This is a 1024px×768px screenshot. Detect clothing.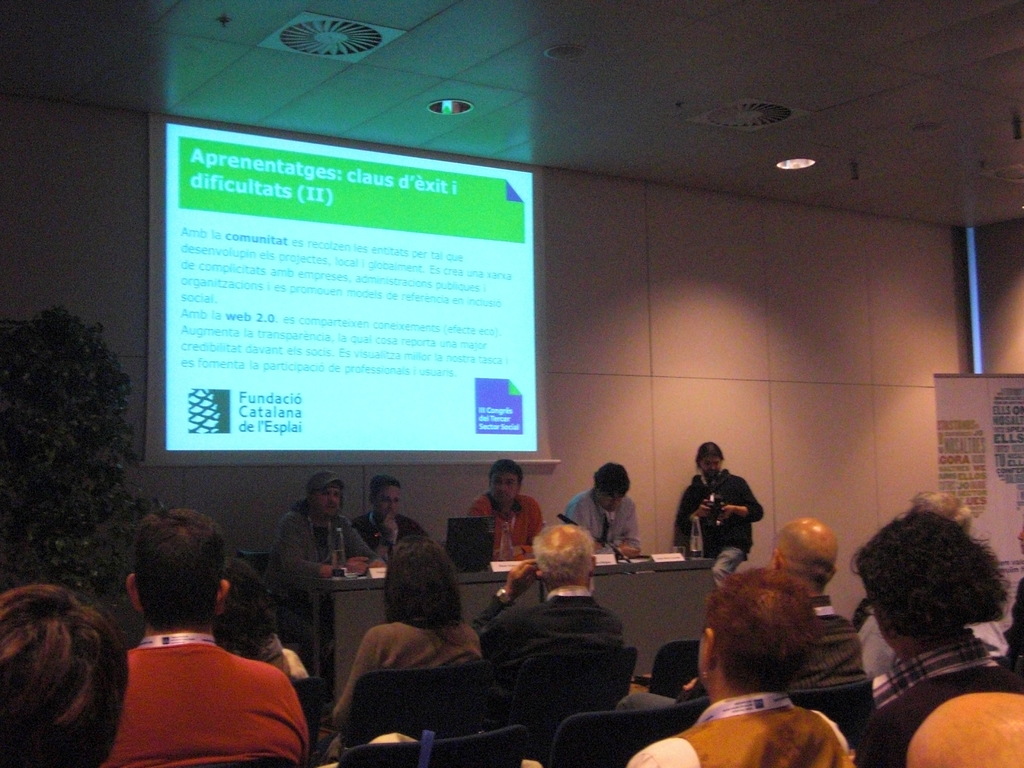
crop(472, 583, 620, 669).
